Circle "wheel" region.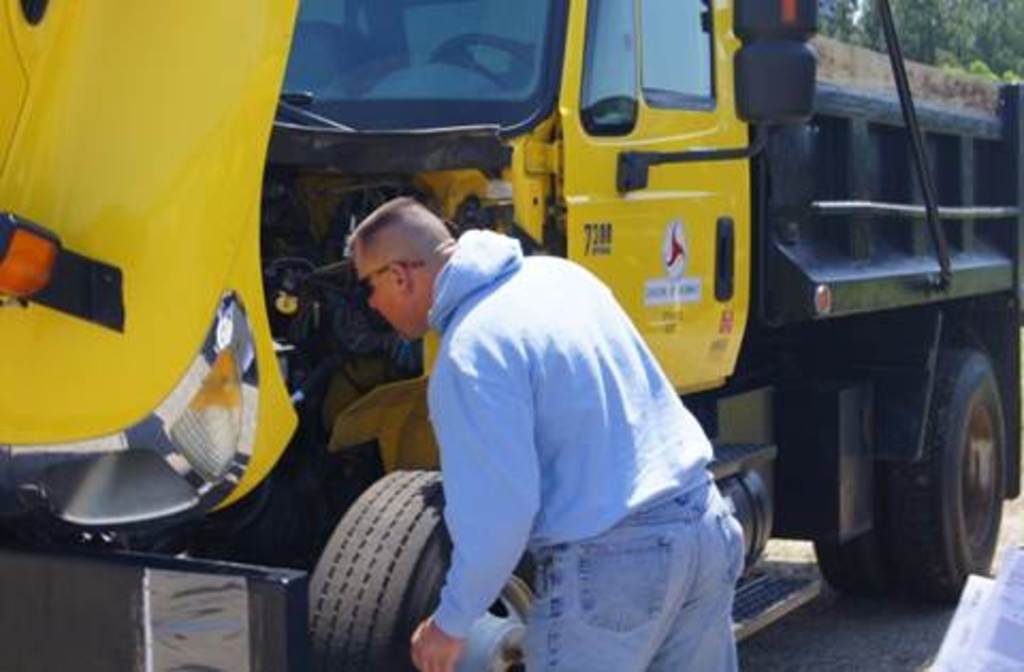
Region: crop(307, 467, 550, 670).
